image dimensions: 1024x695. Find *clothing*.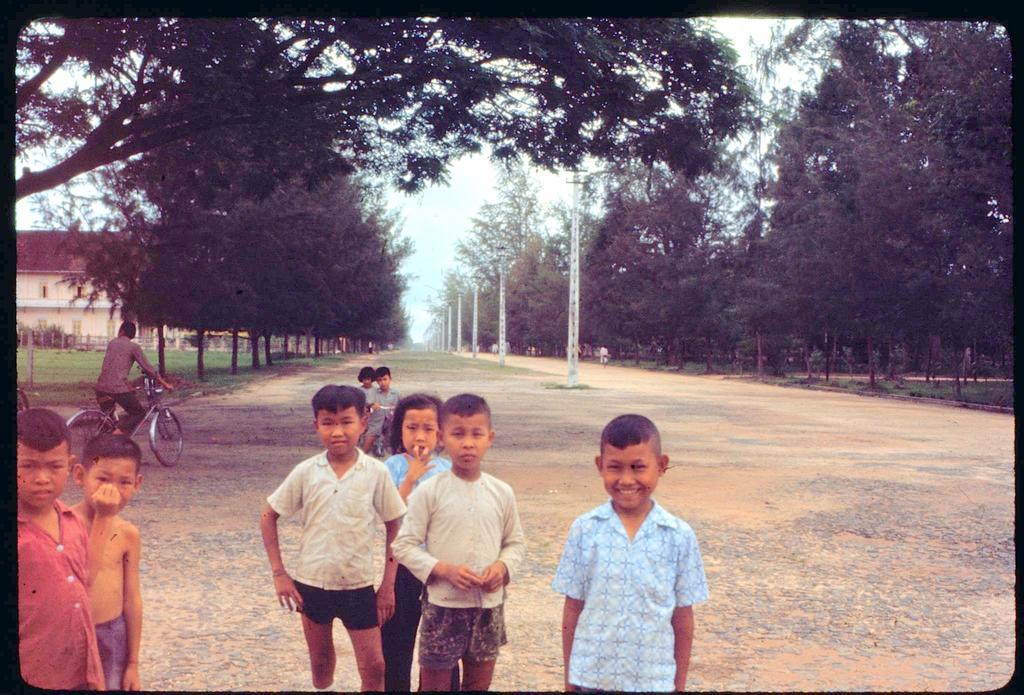
(92,331,158,434).
